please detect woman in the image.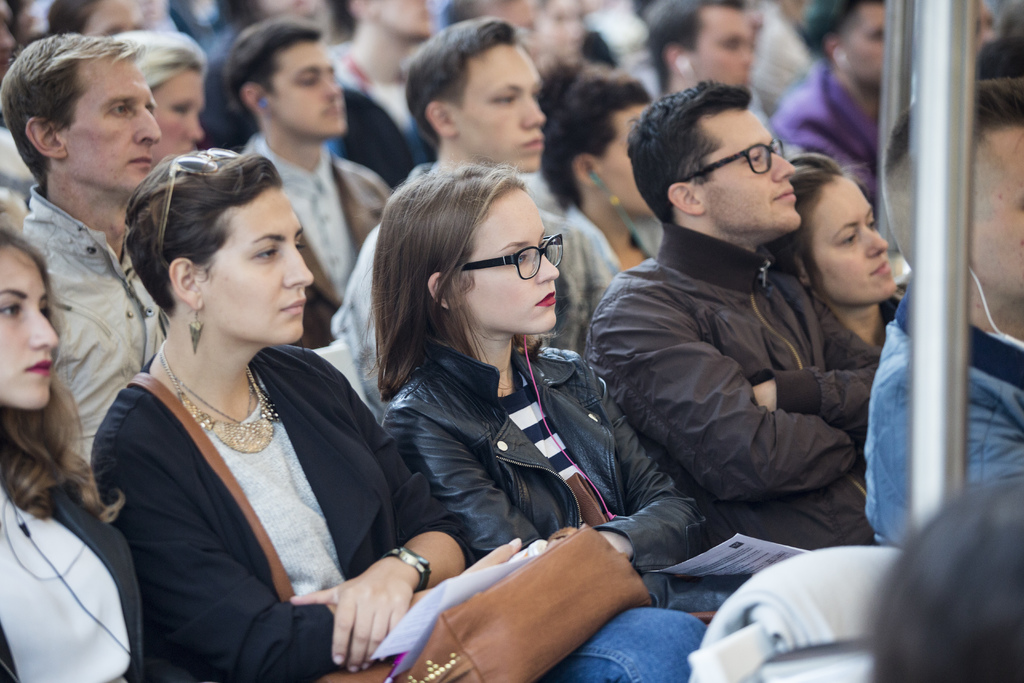
pyautogui.locateOnScreen(355, 162, 756, 632).
